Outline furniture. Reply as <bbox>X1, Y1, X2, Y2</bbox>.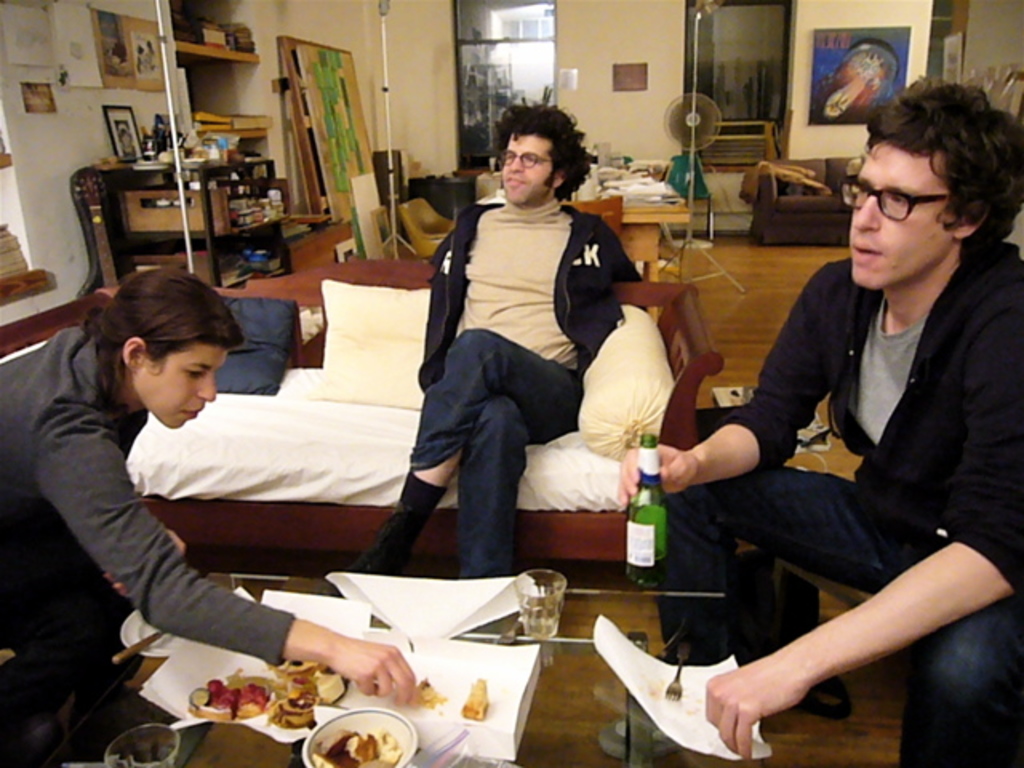
<bbox>107, 626, 653, 766</bbox>.
